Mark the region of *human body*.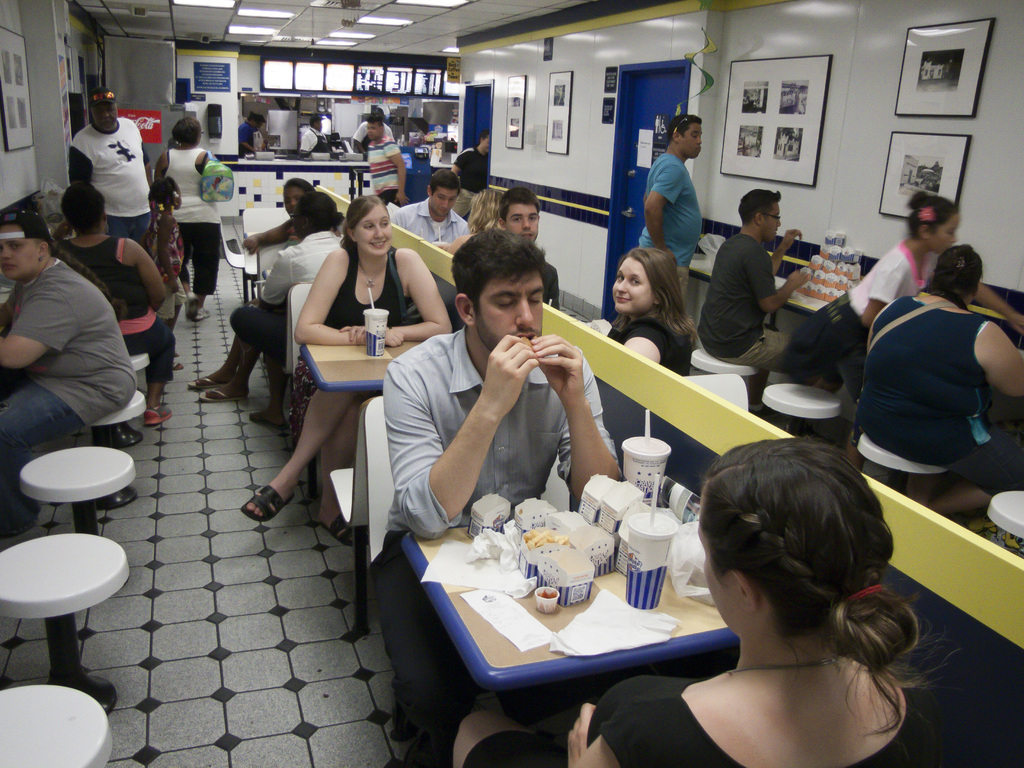
Region: [0,205,141,527].
